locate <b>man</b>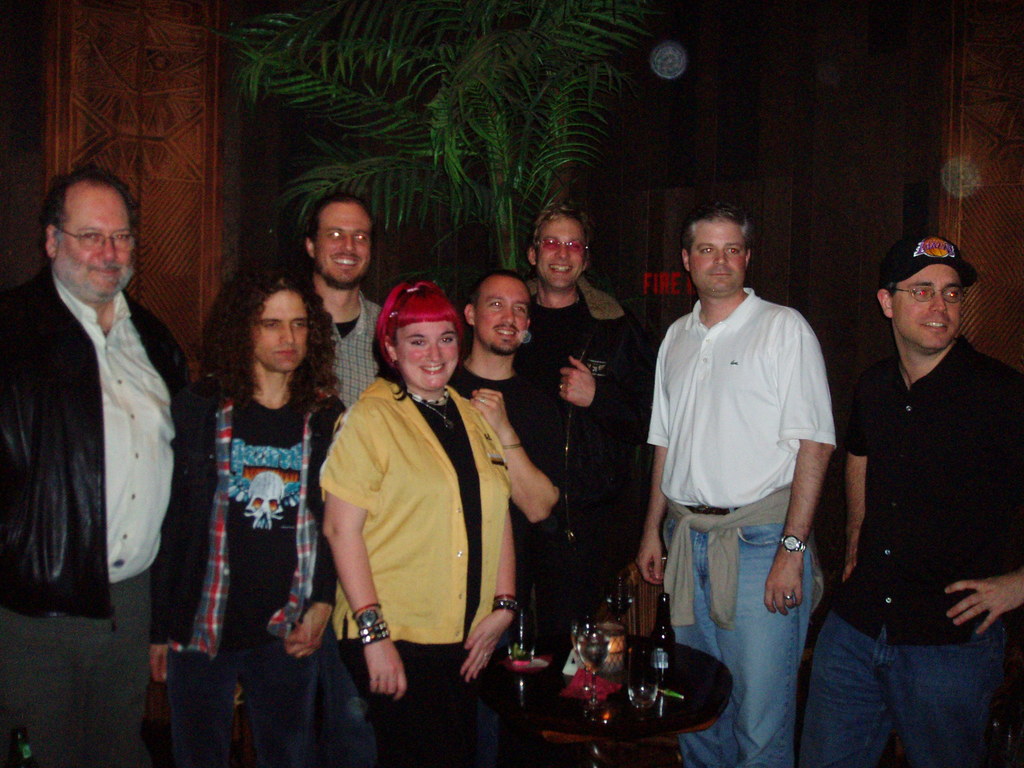
{"x1": 444, "y1": 269, "x2": 567, "y2": 767}
